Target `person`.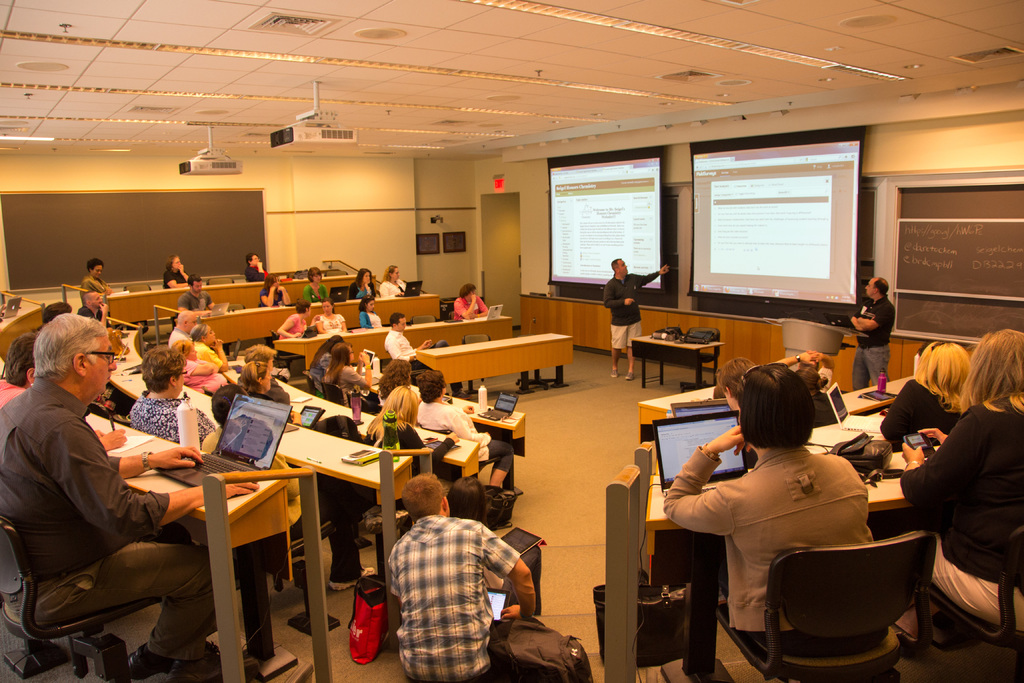
Target region: (603, 258, 670, 380).
